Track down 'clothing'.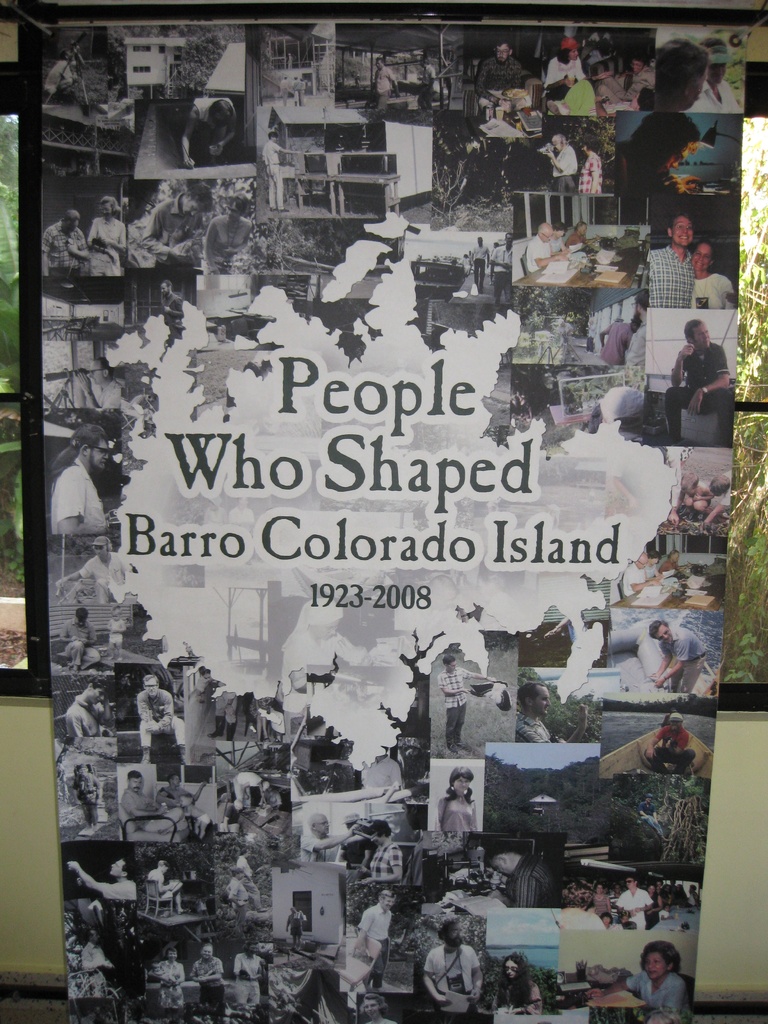
Tracked to {"left": 489, "top": 981, "right": 541, "bottom": 1018}.
